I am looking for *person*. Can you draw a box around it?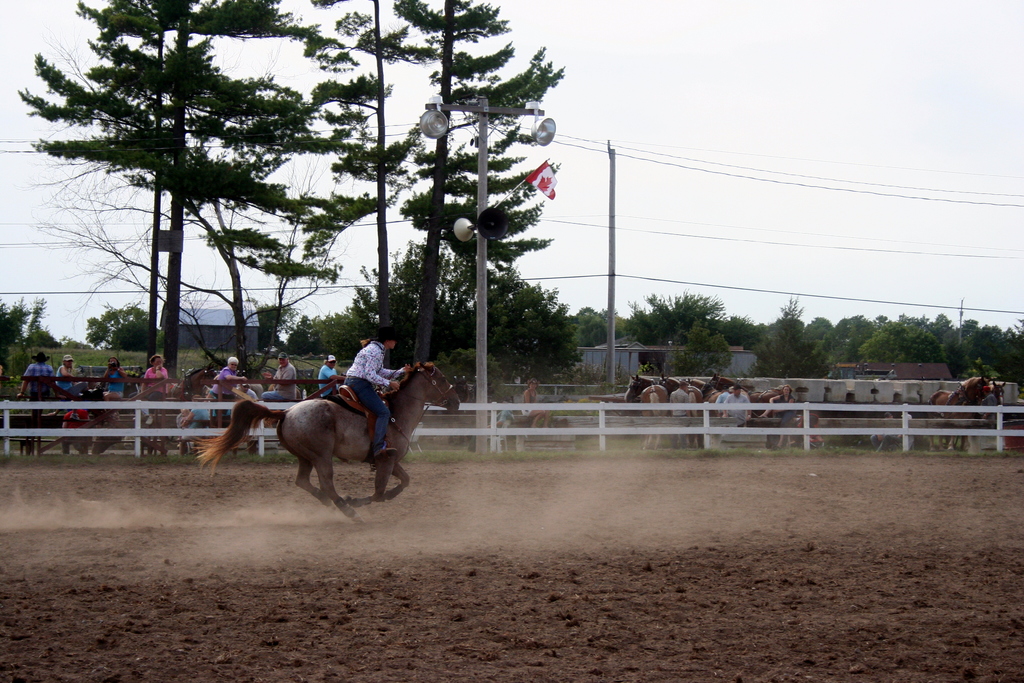
Sure, the bounding box is rect(53, 349, 79, 399).
